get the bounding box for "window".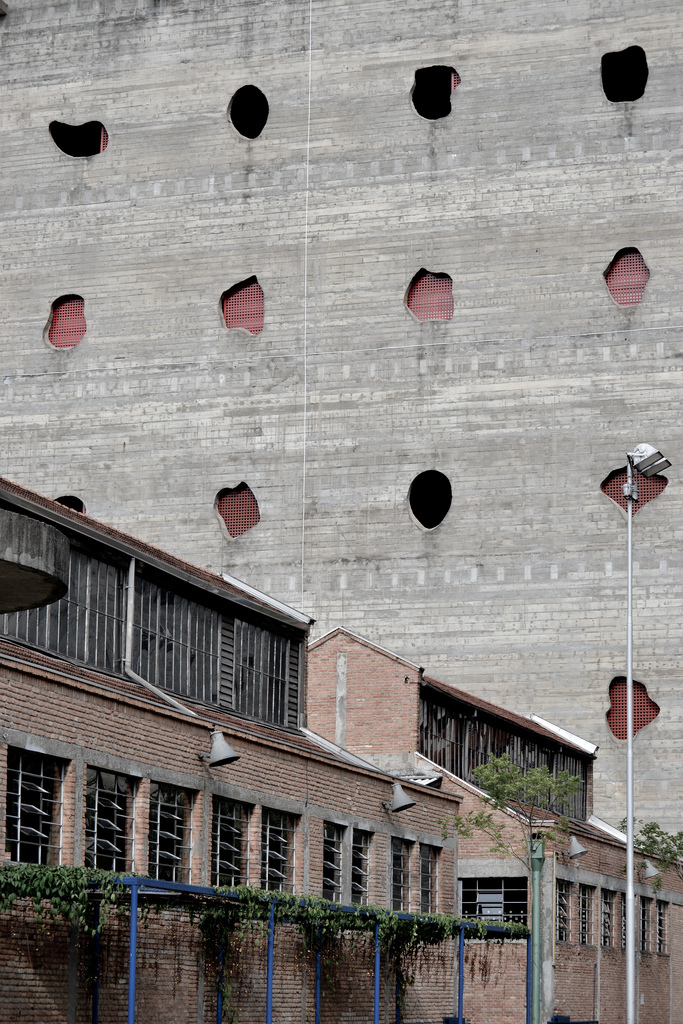
(463,859,536,948).
